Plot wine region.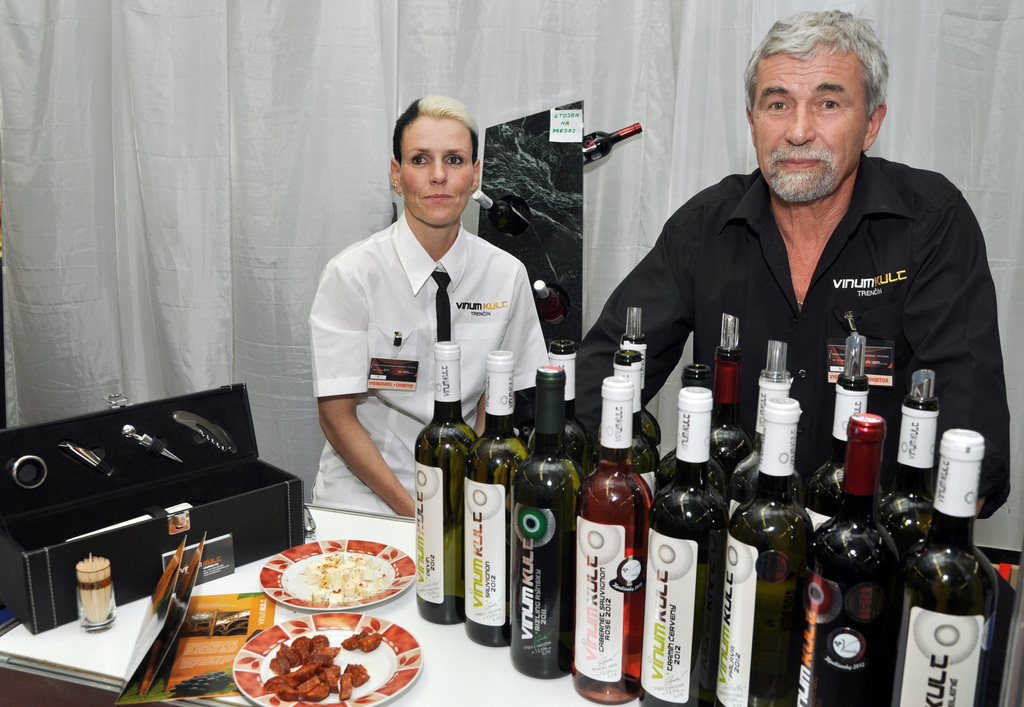
Plotted at [622, 305, 665, 462].
